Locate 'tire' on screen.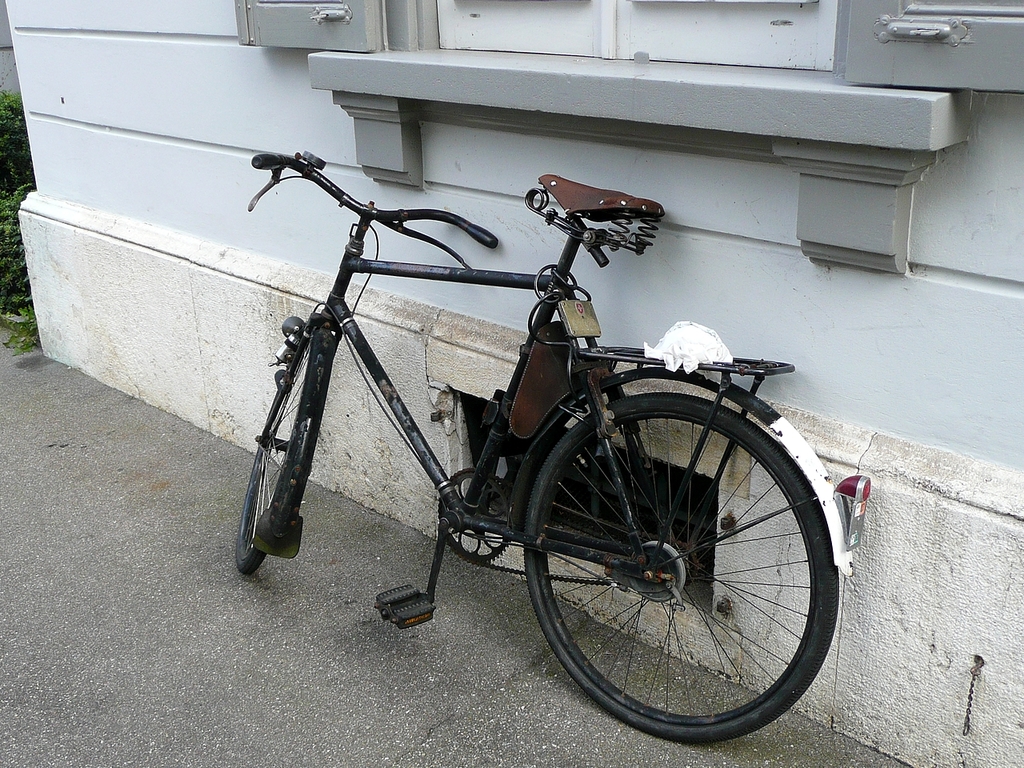
On screen at select_region(502, 366, 853, 751).
